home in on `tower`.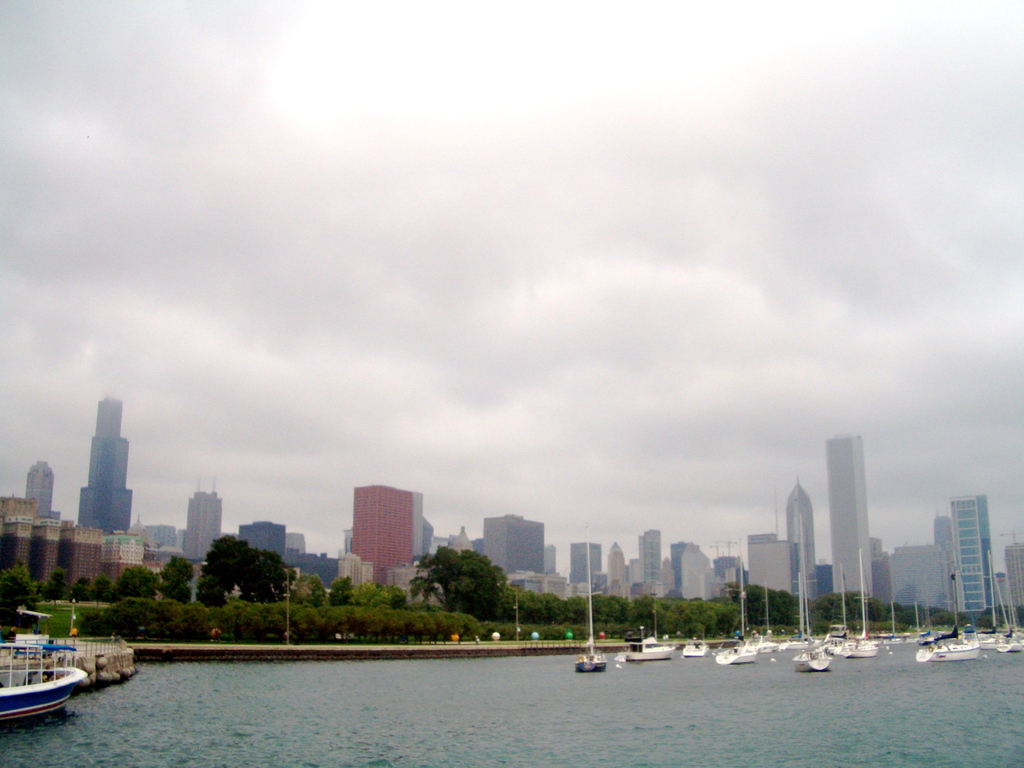
Homed in at [287, 531, 312, 560].
